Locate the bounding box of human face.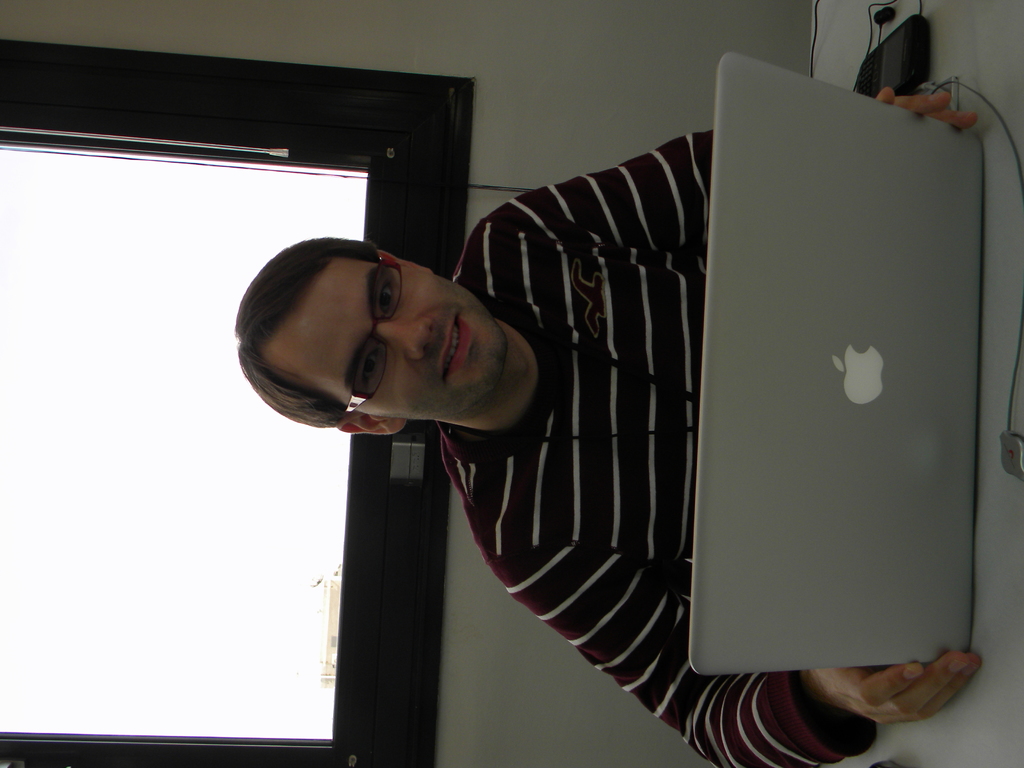
Bounding box: Rect(276, 232, 513, 430).
